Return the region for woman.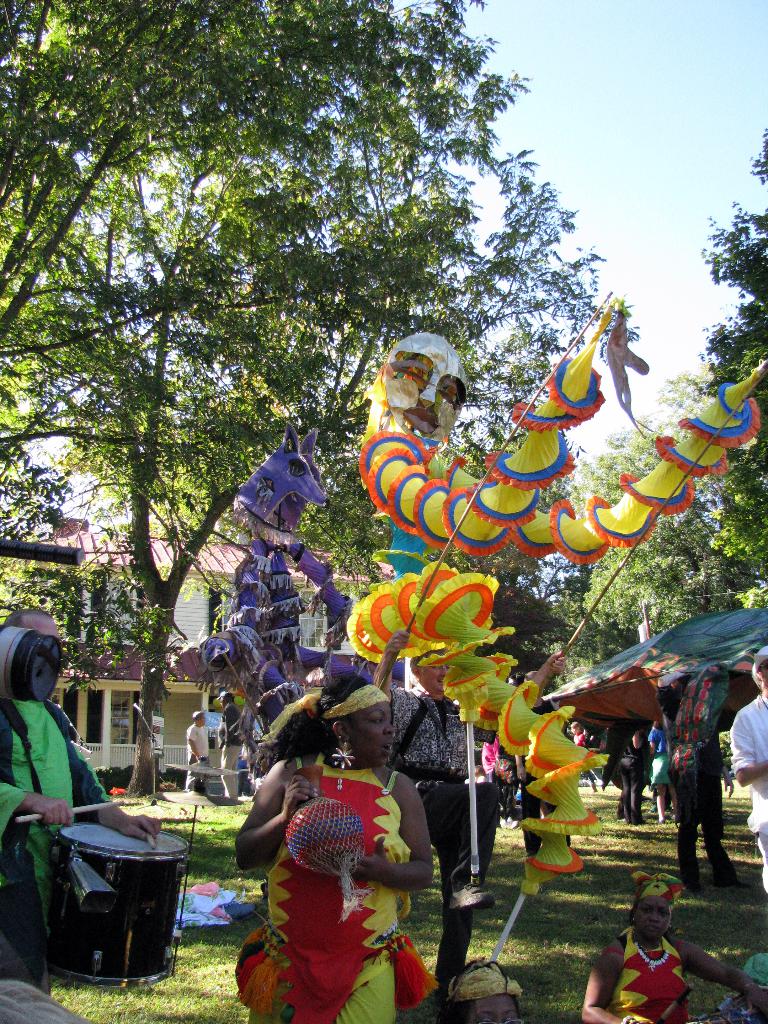
l=244, t=701, r=447, b=1014.
